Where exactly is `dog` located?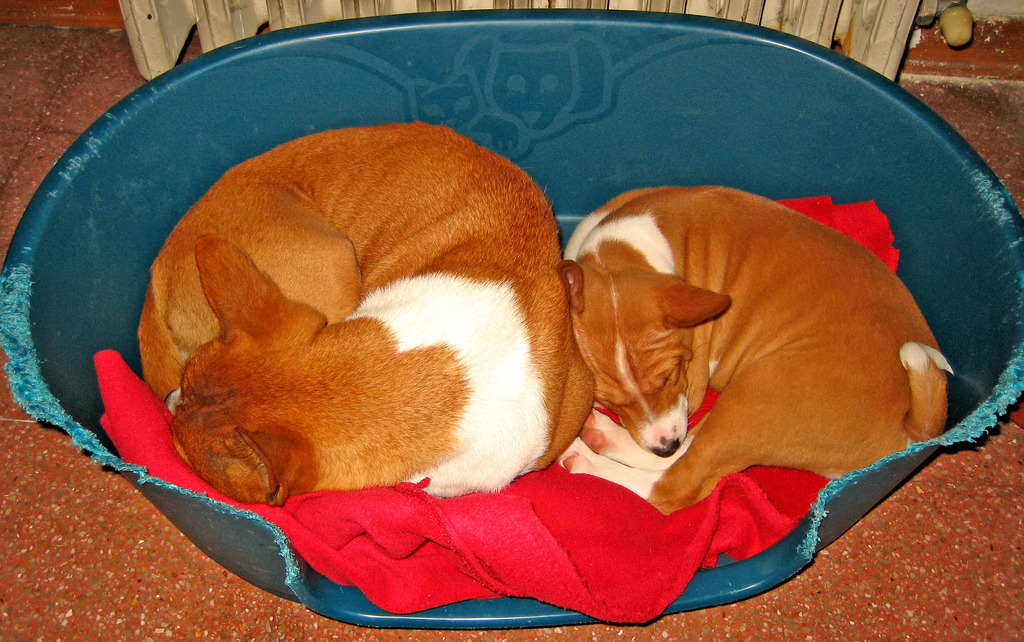
Its bounding box is box=[136, 121, 598, 508].
